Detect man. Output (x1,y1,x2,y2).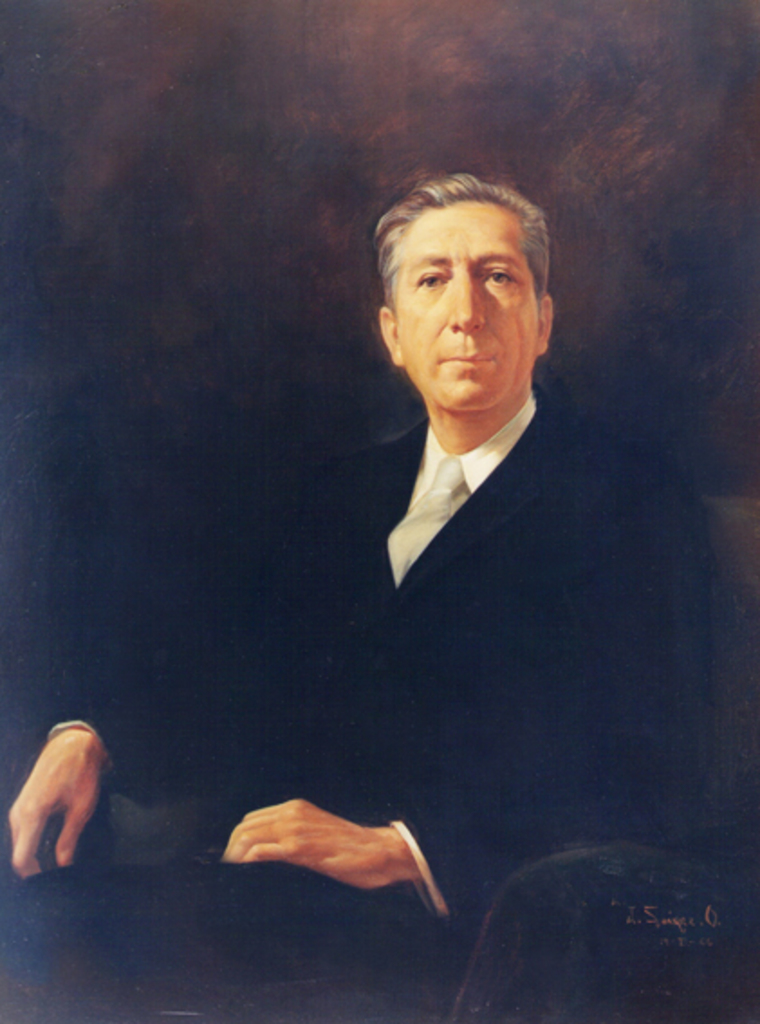
(2,173,718,921).
